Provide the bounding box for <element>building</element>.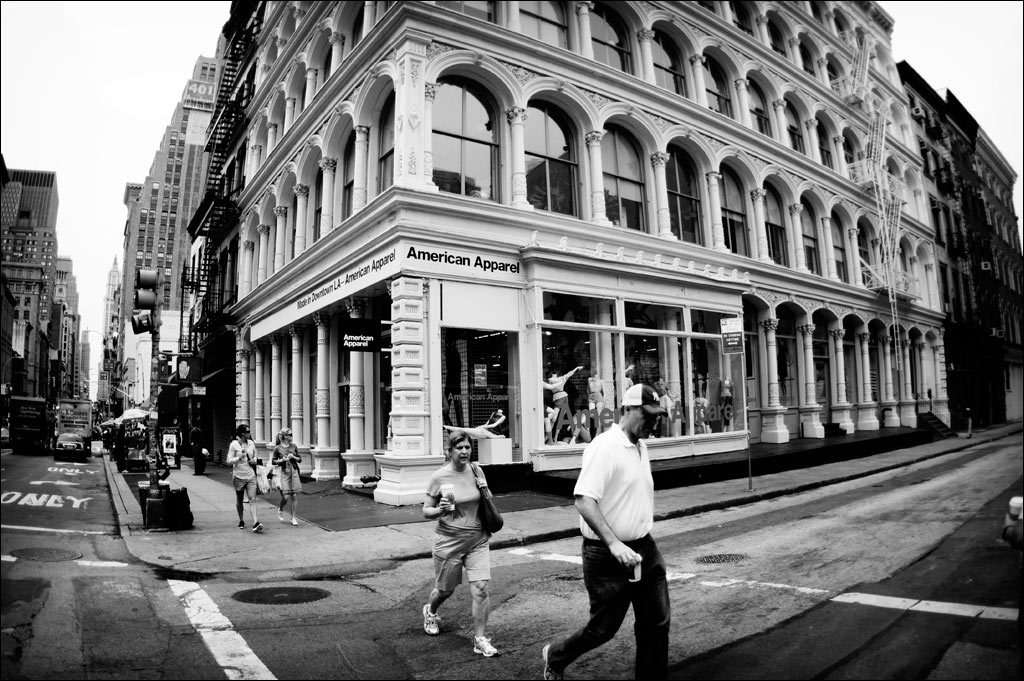
BBox(898, 58, 1001, 435).
